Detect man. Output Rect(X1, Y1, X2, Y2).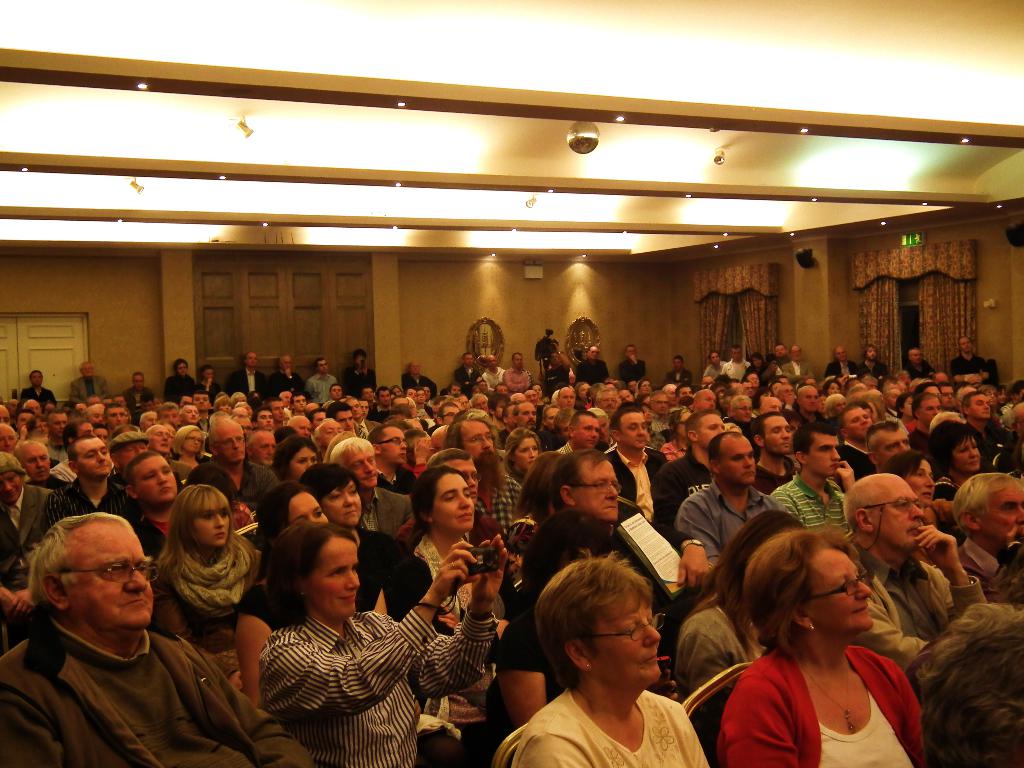
Rect(349, 350, 374, 399).
